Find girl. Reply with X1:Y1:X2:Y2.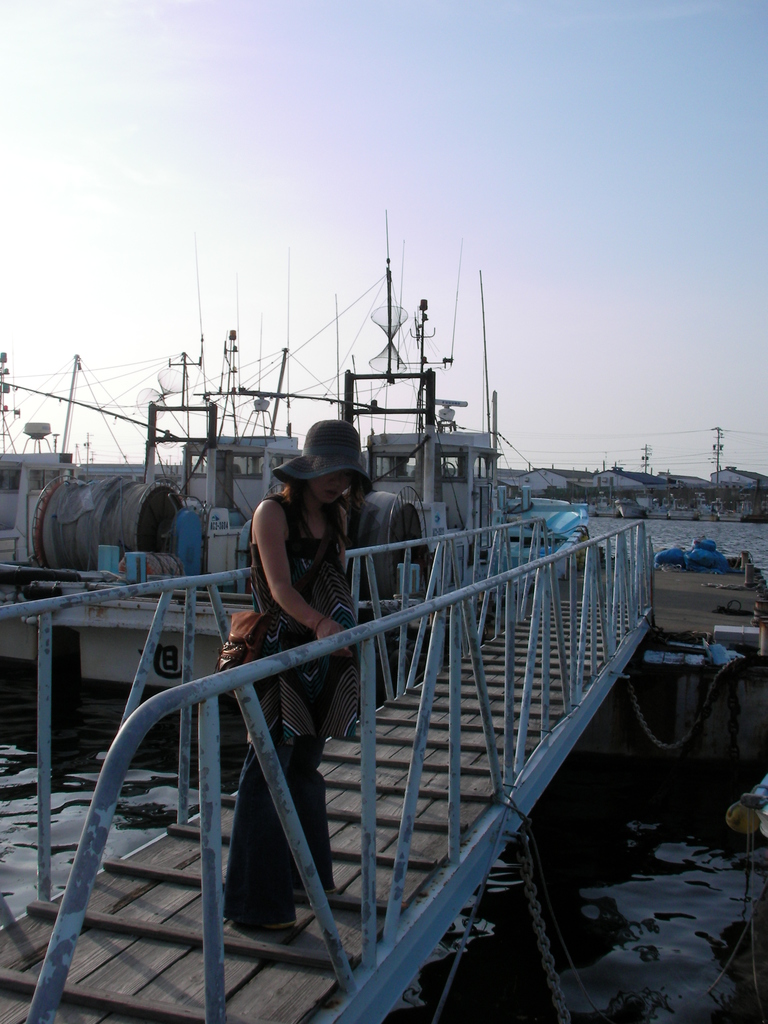
220:412:360:941.
